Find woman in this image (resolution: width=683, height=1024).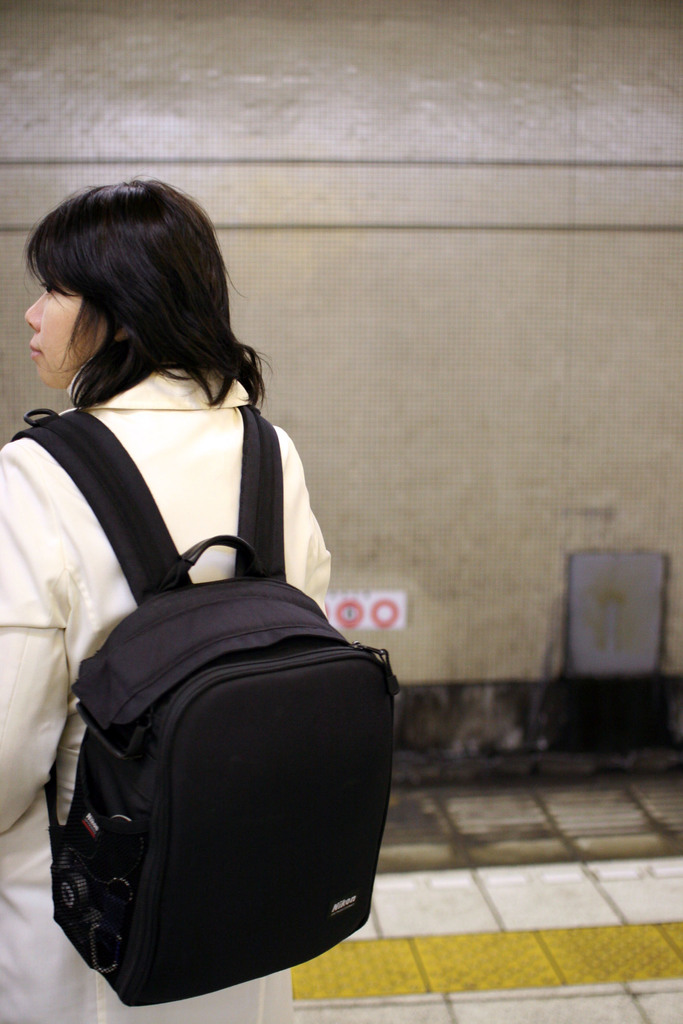
region(4, 129, 424, 1023).
